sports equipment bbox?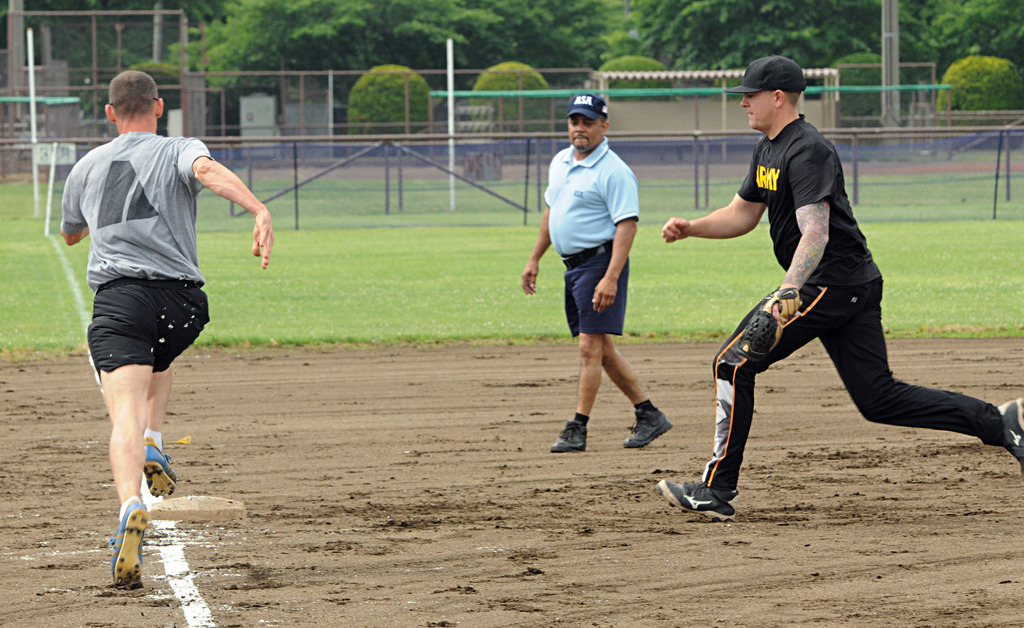
(x1=740, y1=290, x2=799, y2=351)
